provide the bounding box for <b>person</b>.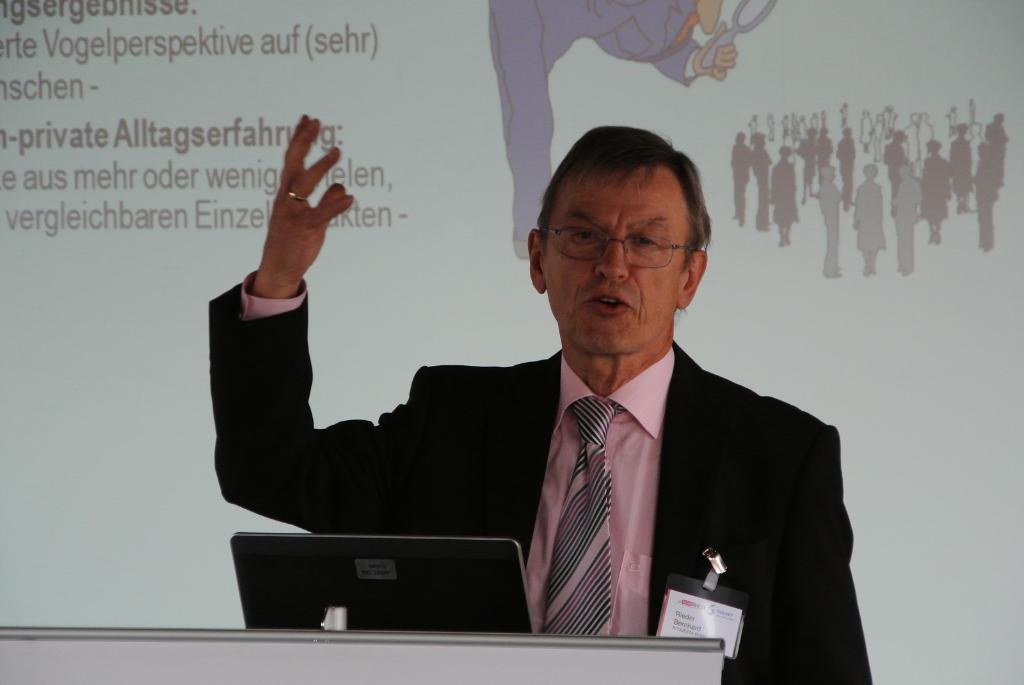
x1=820 y1=163 x2=842 y2=277.
